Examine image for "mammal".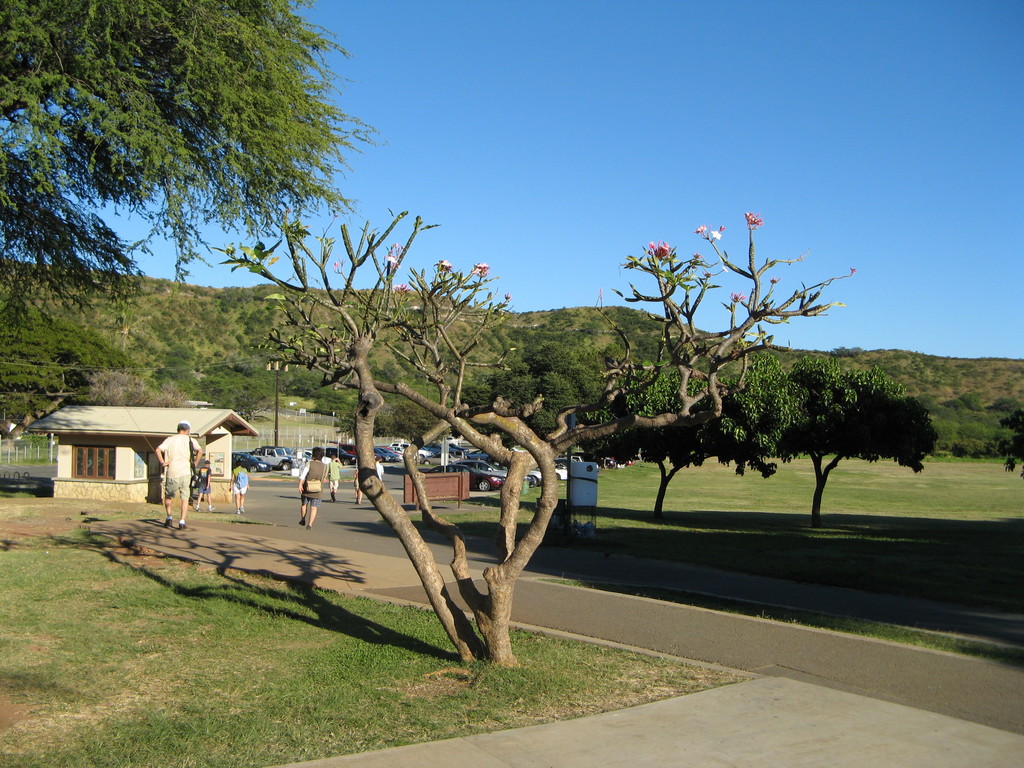
Examination result: x1=156, y1=424, x2=200, y2=532.
